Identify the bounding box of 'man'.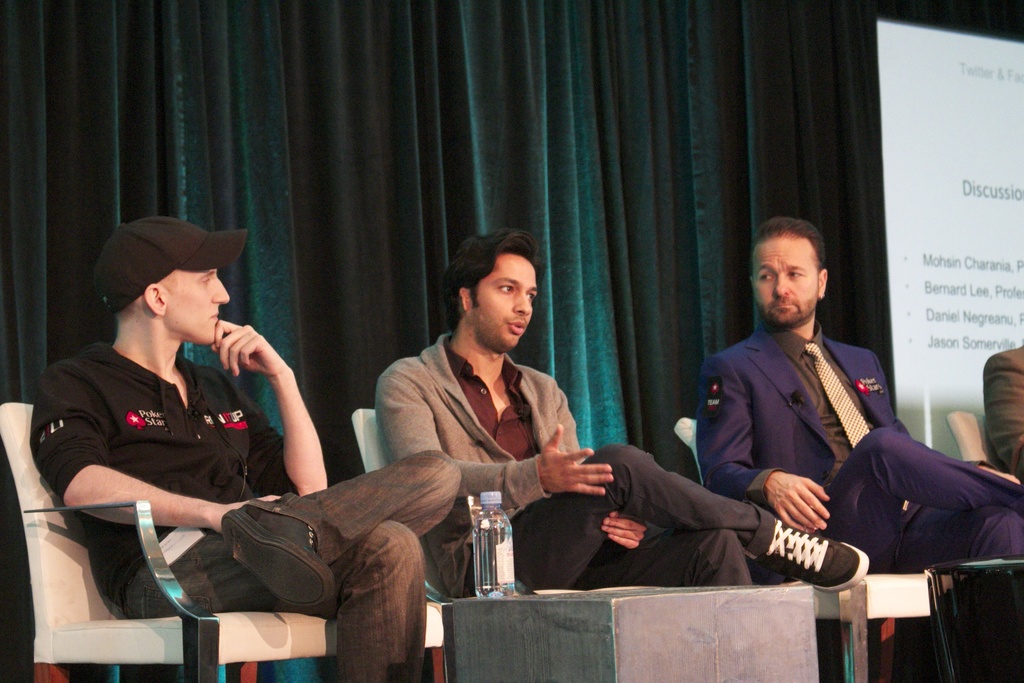
{"x1": 698, "y1": 213, "x2": 1023, "y2": 570}.
